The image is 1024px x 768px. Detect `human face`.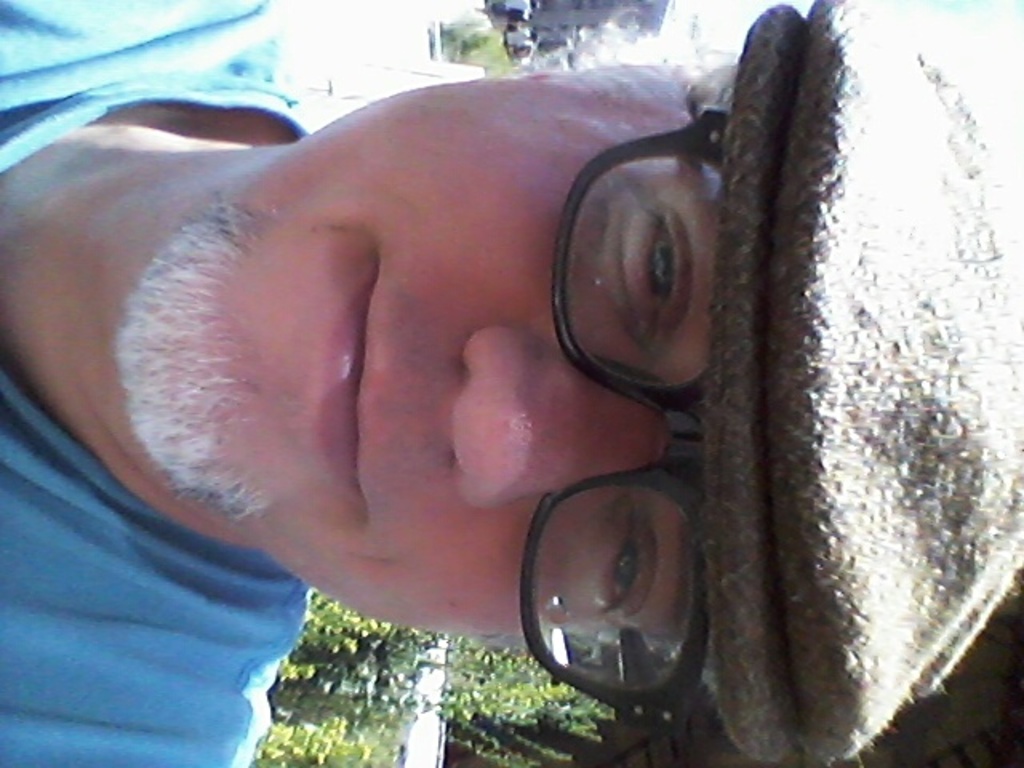
Detection: [112, 83, 707, 642].
